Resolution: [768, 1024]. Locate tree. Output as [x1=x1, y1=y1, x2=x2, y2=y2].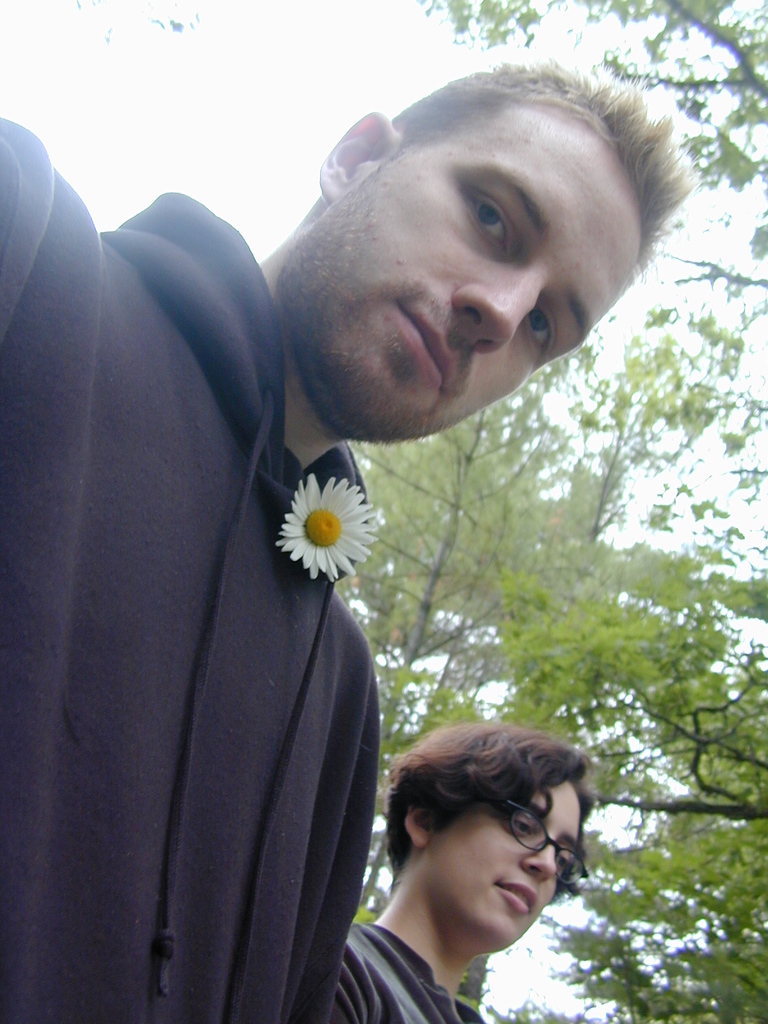
[x1=371, y1=479, x2=767, y2=1023].
